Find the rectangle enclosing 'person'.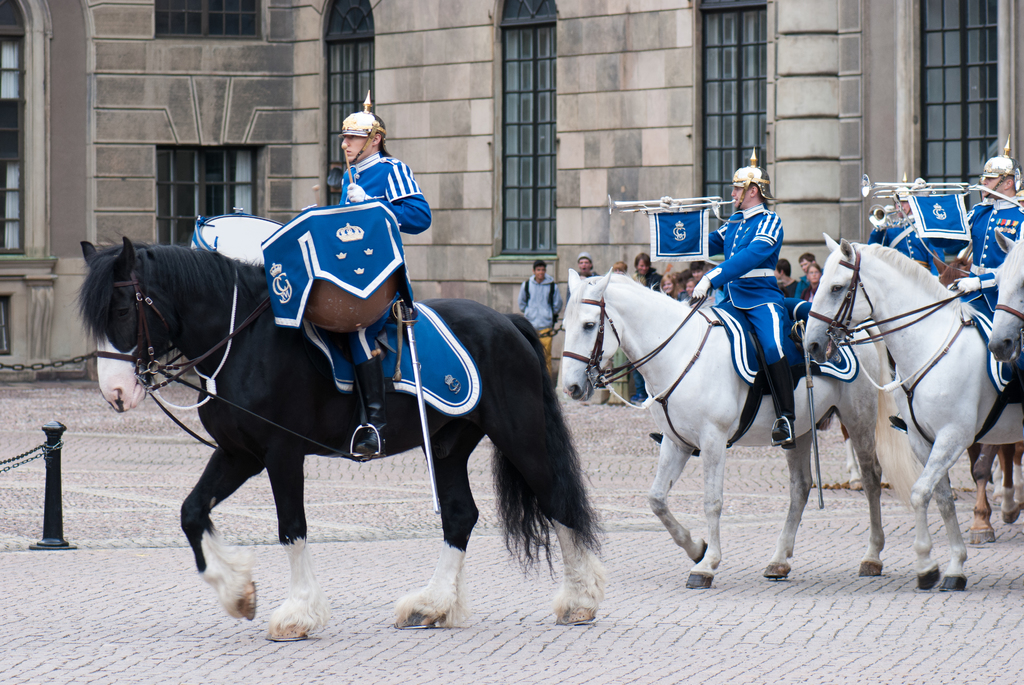
box=[908, 134, 1023, 322].
